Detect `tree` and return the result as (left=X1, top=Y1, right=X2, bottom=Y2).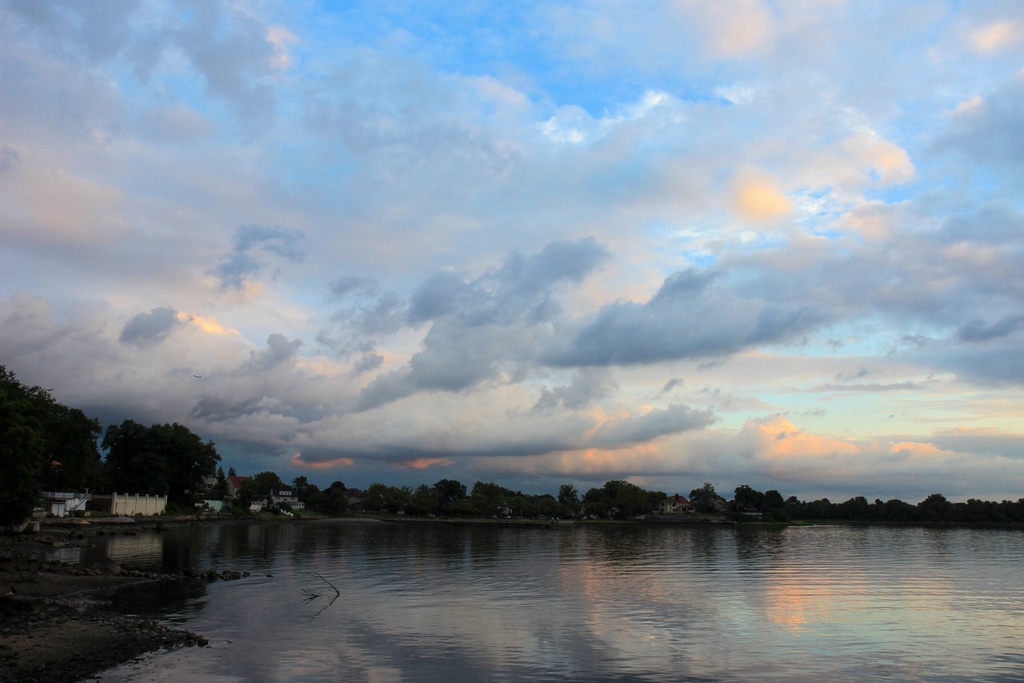
(left=531, top=490, right=561, bottom=519).
